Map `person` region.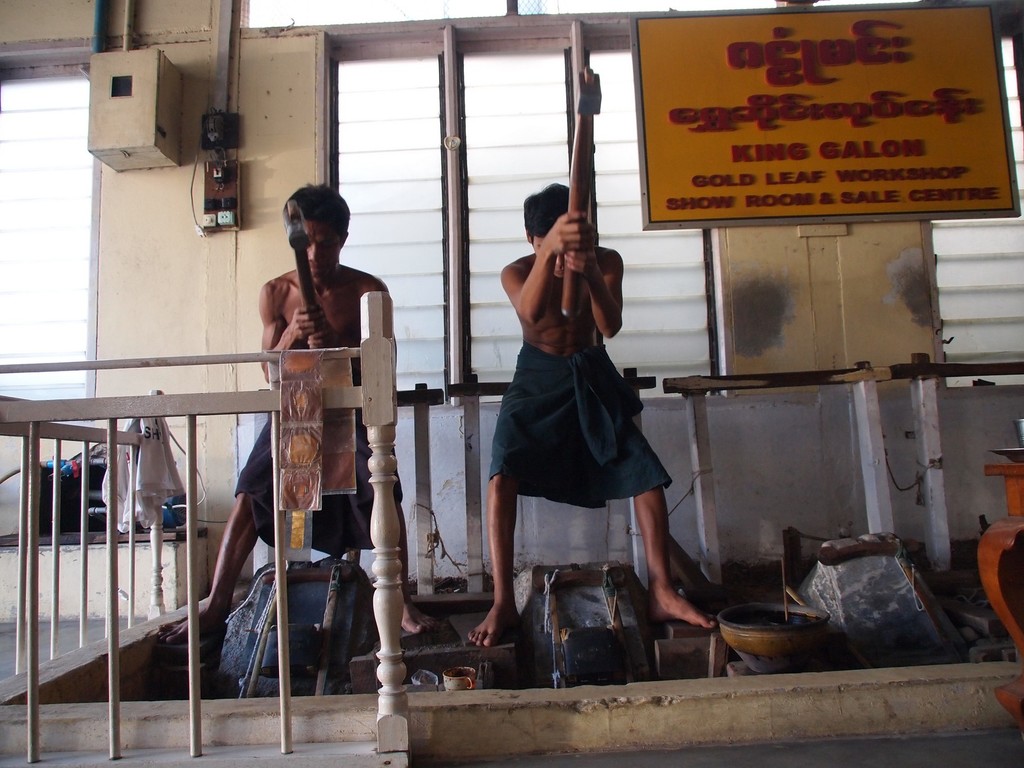
Mapped to pyautogui.locateOnScreen(154, 182, 442, 648).
